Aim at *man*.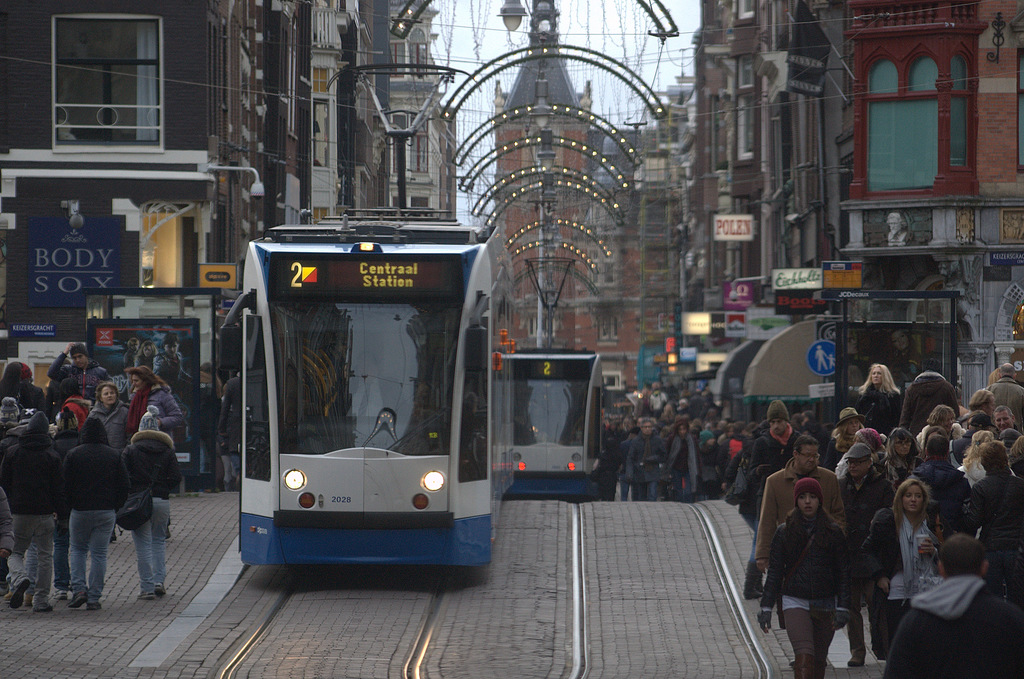
Aimed at [left=886, top=535, right=1023, bottom=678].
